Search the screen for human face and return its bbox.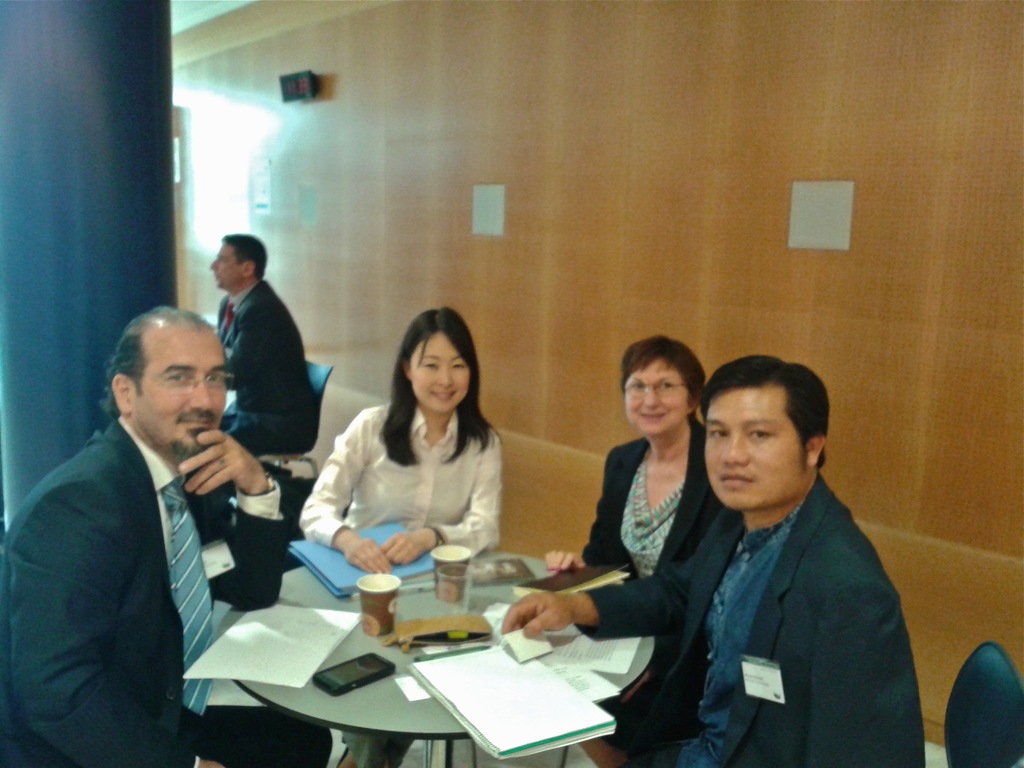
Found: <bbox>704, 380, 797, 502</bbox>.
